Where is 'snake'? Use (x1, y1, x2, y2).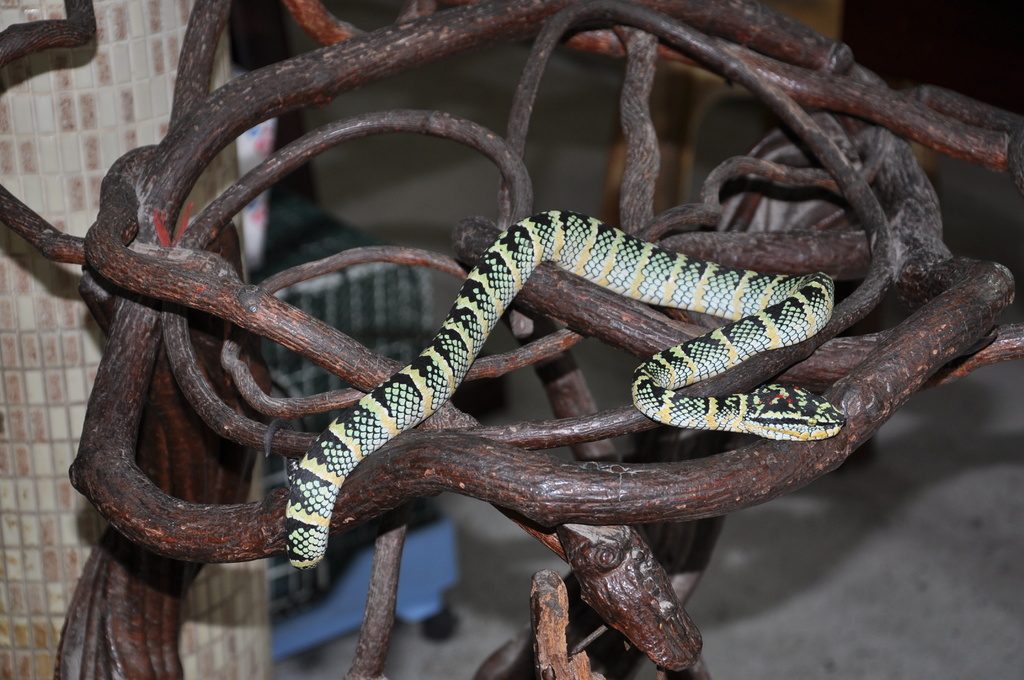
(287, 207, 845, 570).
